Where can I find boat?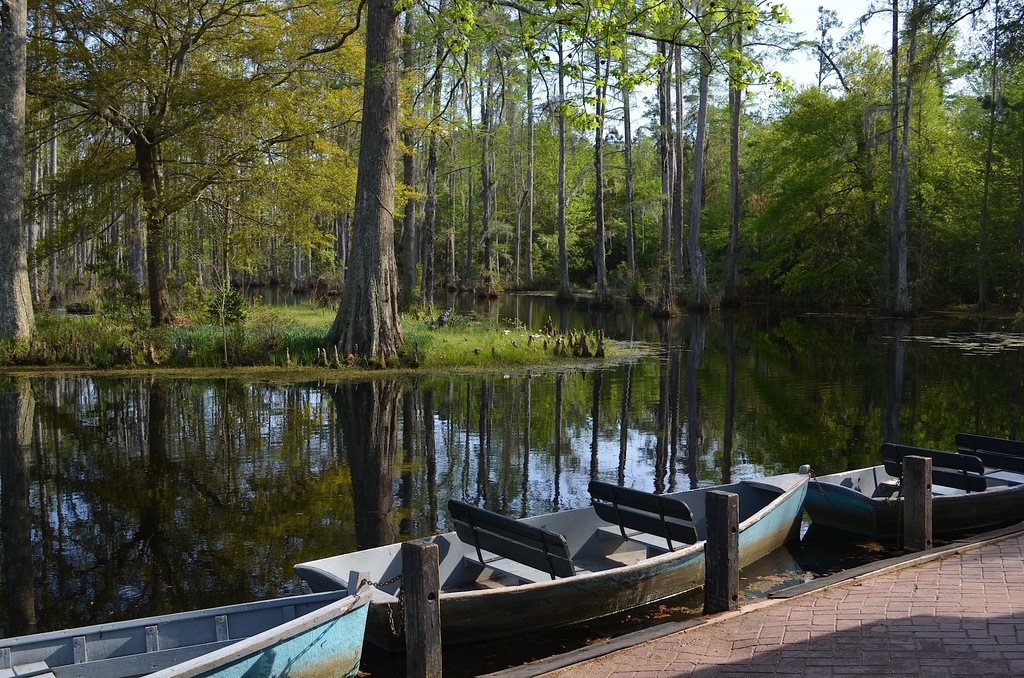
You can find it at pyautogui.locateOnScreen(0, 570, 376, 677).
